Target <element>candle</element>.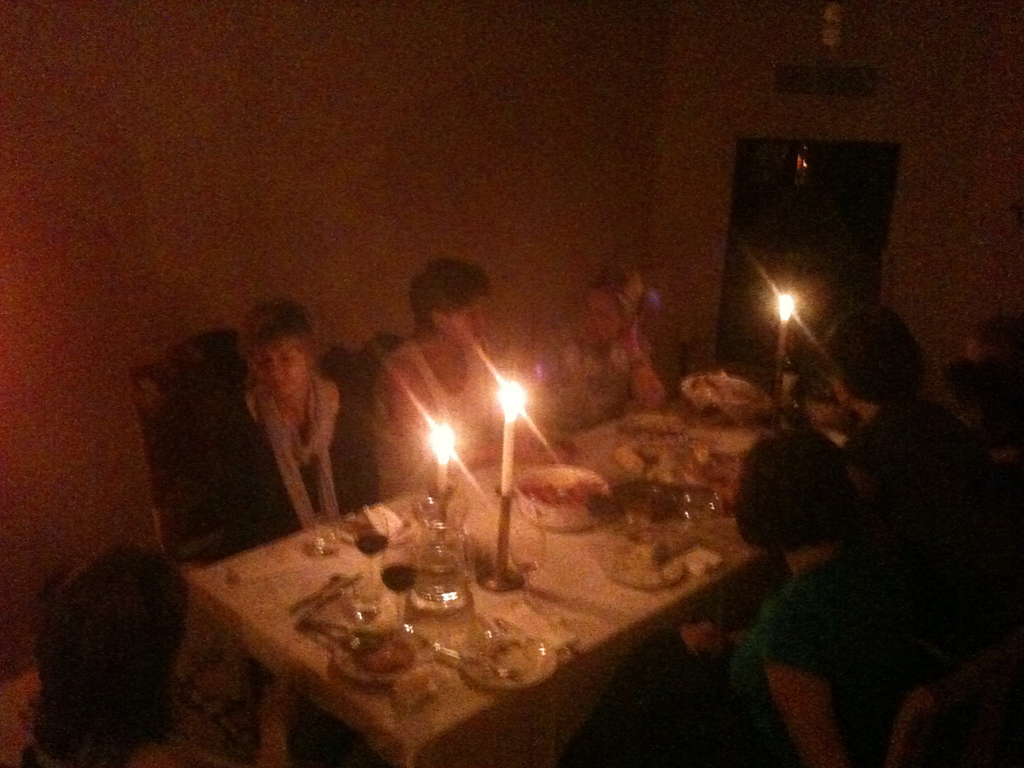
Target region: [499,381,525,494].
